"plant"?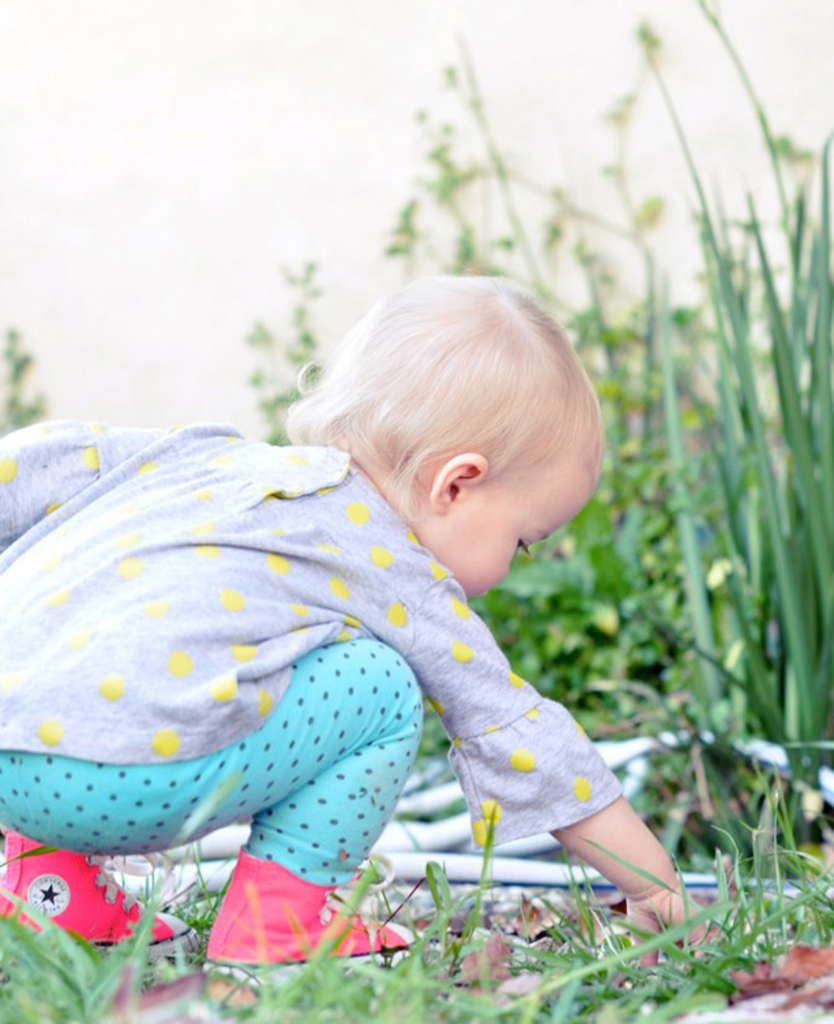
(0, 314, 46, 426)
